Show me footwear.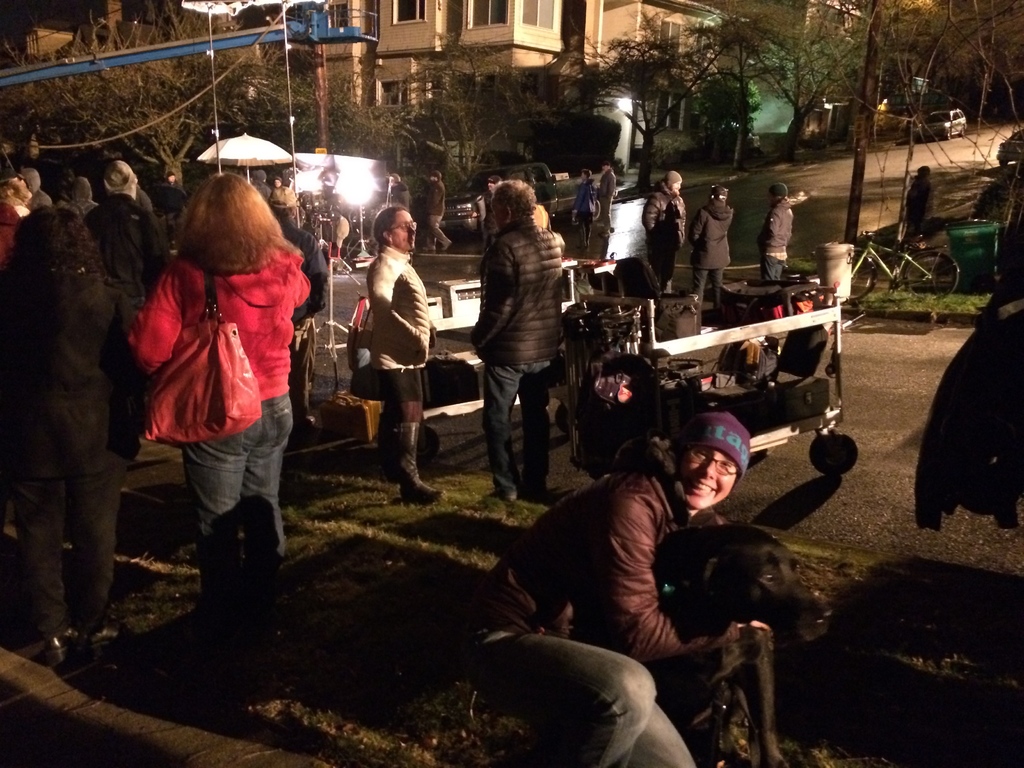
footwear is here: box(81, 627, 120, 660).
